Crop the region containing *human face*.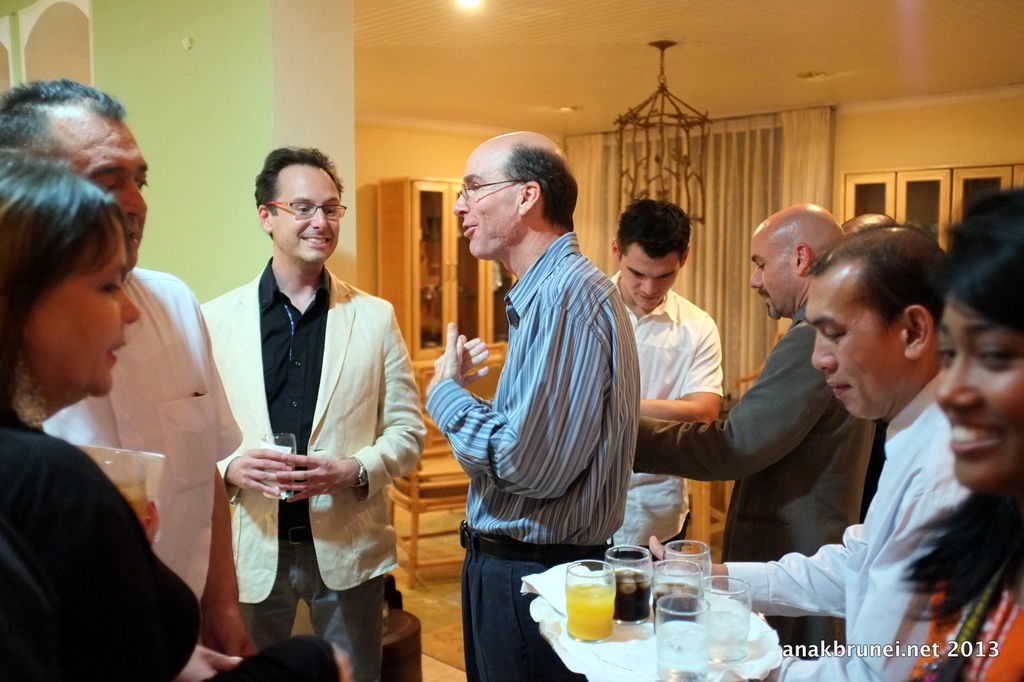
Crop region: (456, 154, 525, 261).
